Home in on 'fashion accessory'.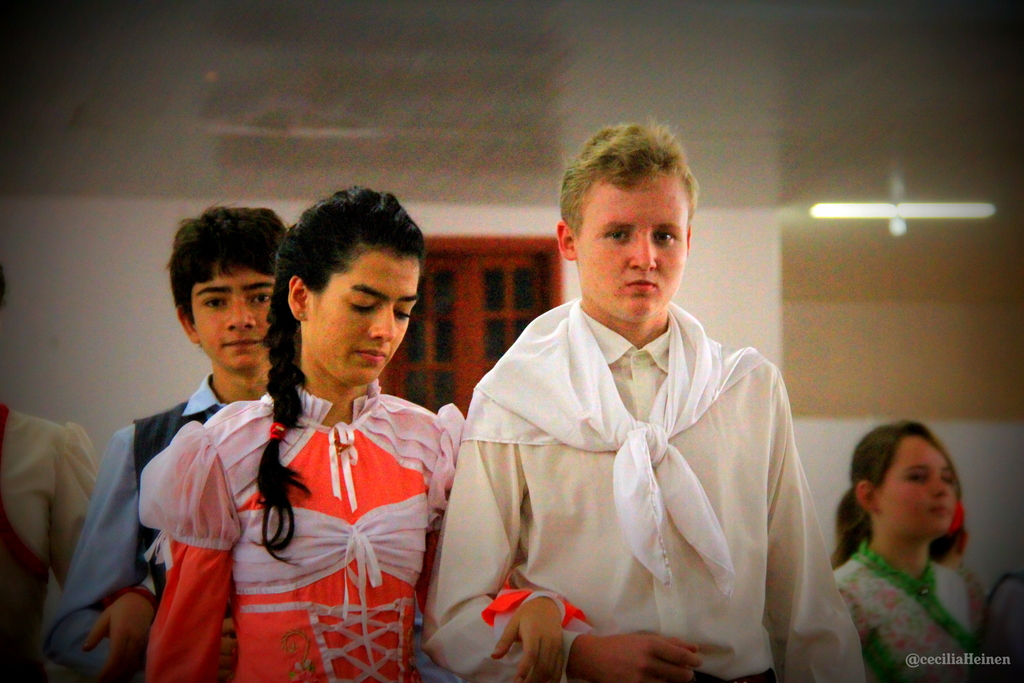
Homed in at locate(269, 418, 291, 444).
